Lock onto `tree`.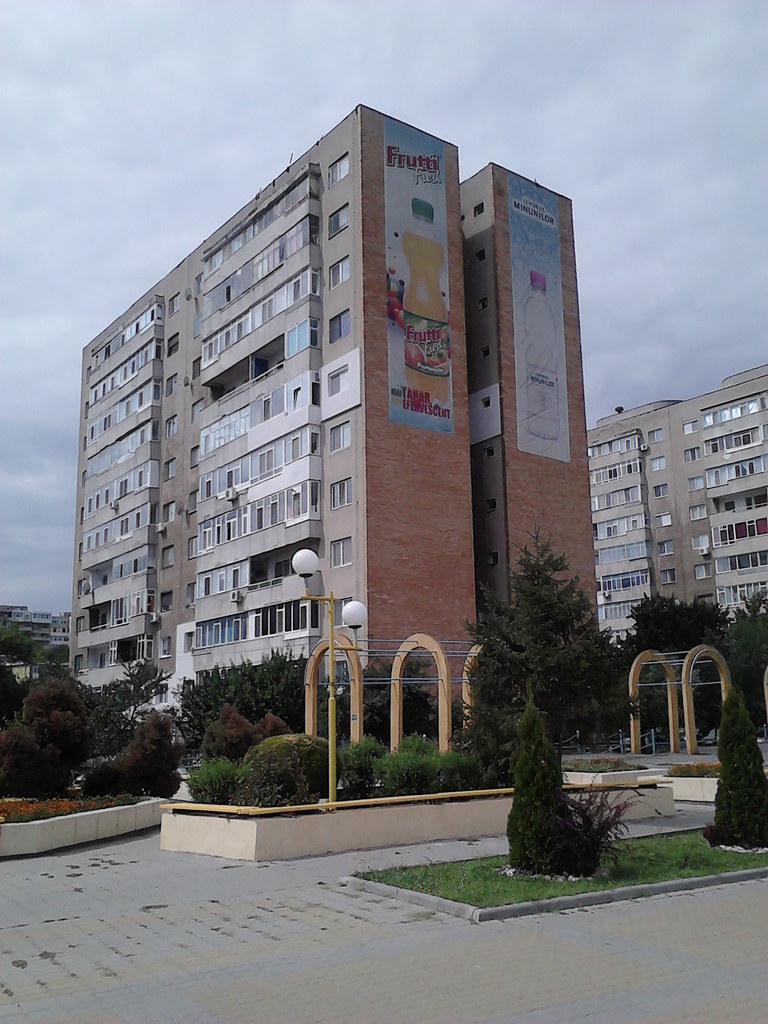
Locked: <bbox>473, 536, 630, 760</bbox>.
